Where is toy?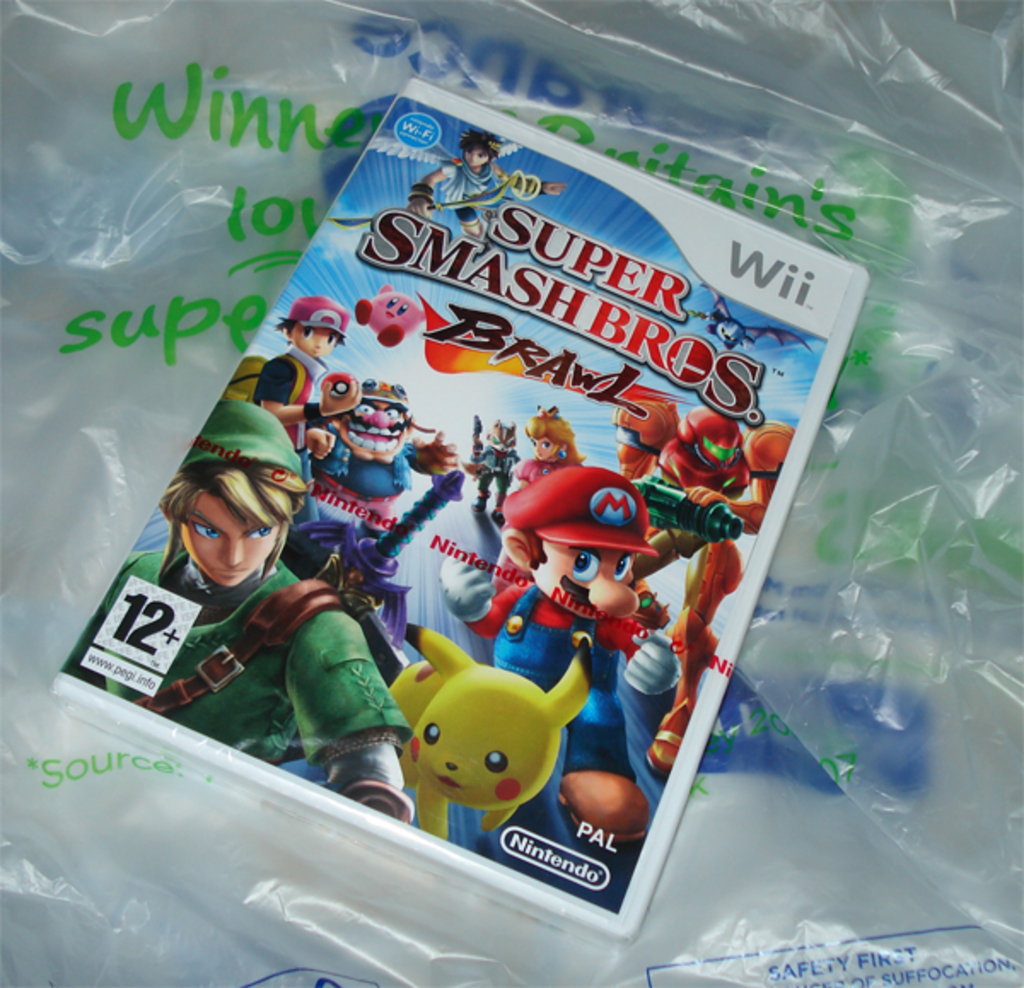
l=375, t=655, r=560, b=853.
